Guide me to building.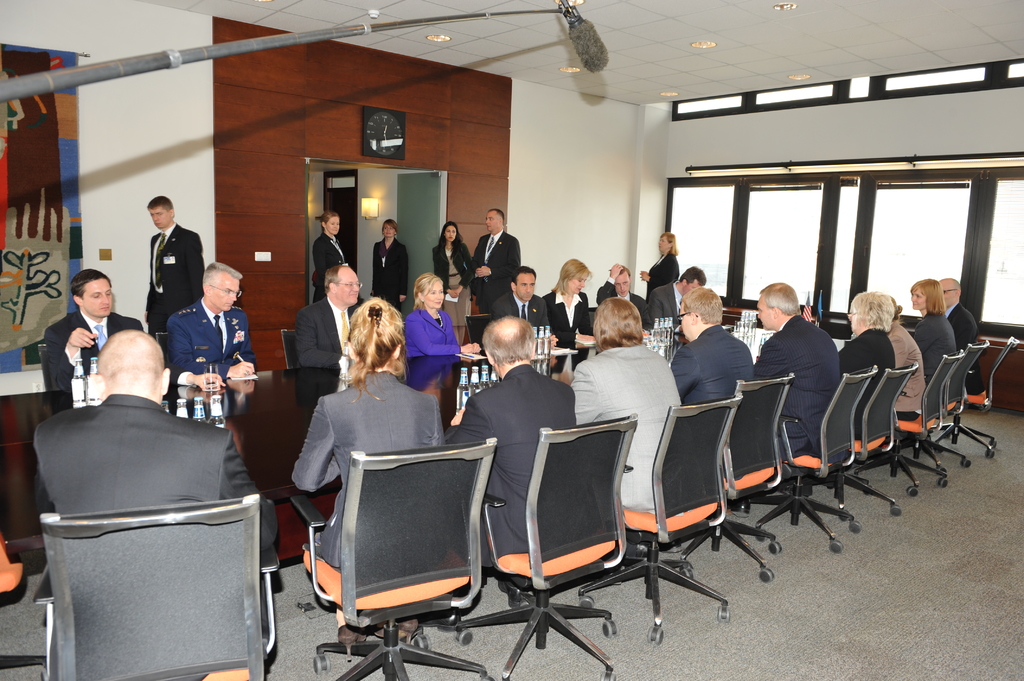
Guidance: x1=0 y1=0 x2=1023 y2=680.
